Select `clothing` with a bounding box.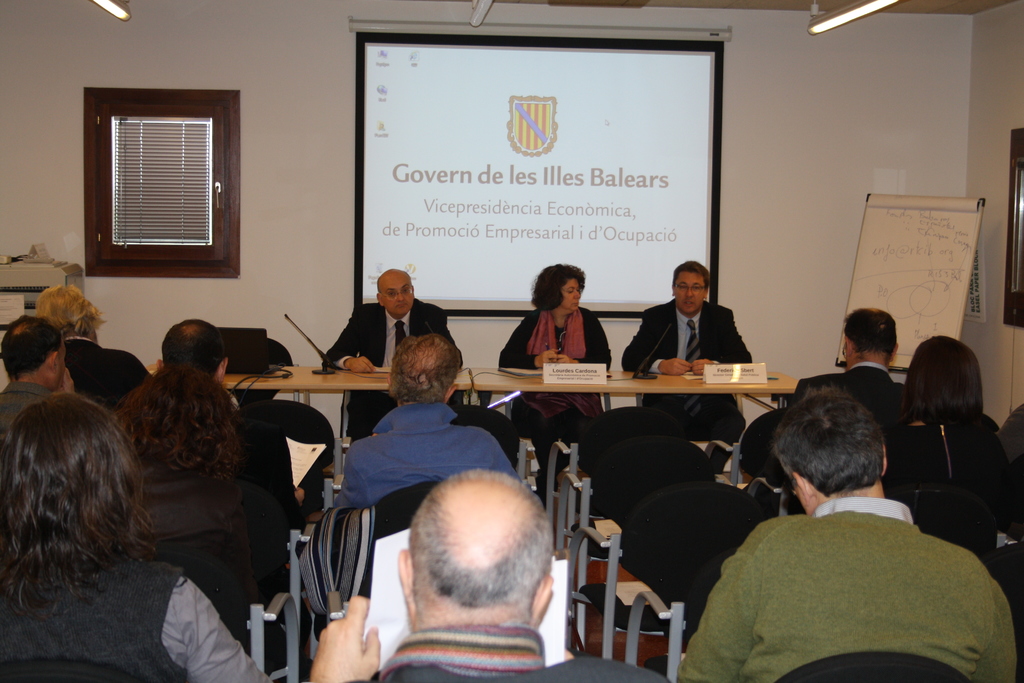
x1=495 y1=297 x2=612 y2=448.
